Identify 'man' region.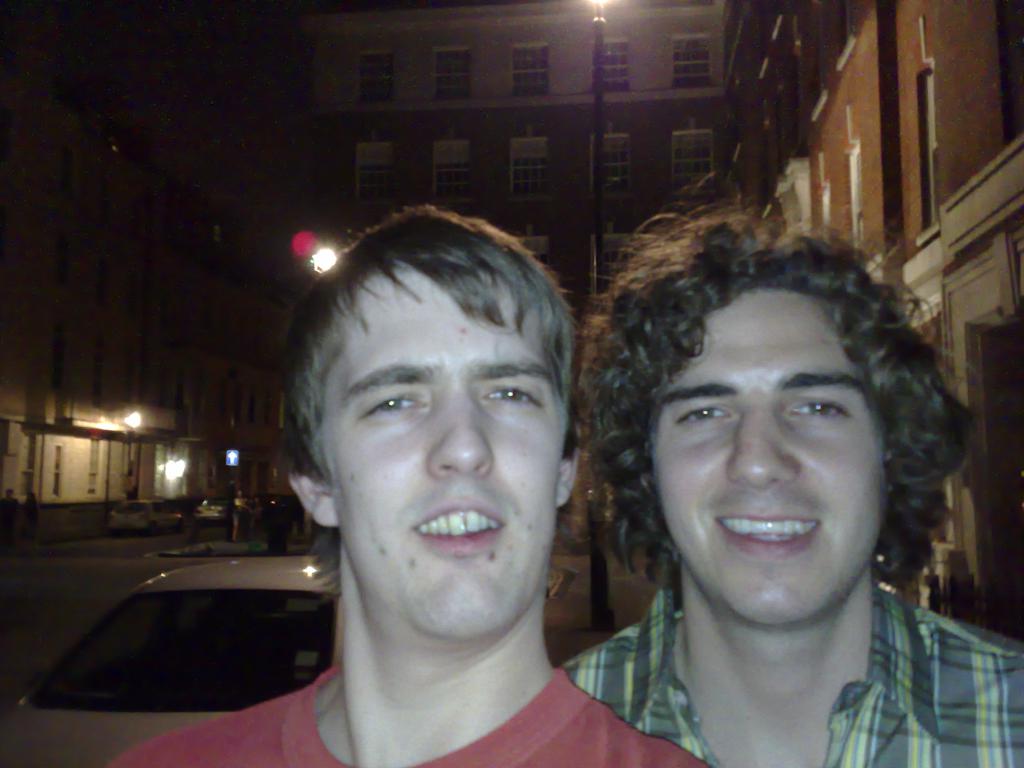
Region: [left=195, top=203, right=706, bottom=767].
